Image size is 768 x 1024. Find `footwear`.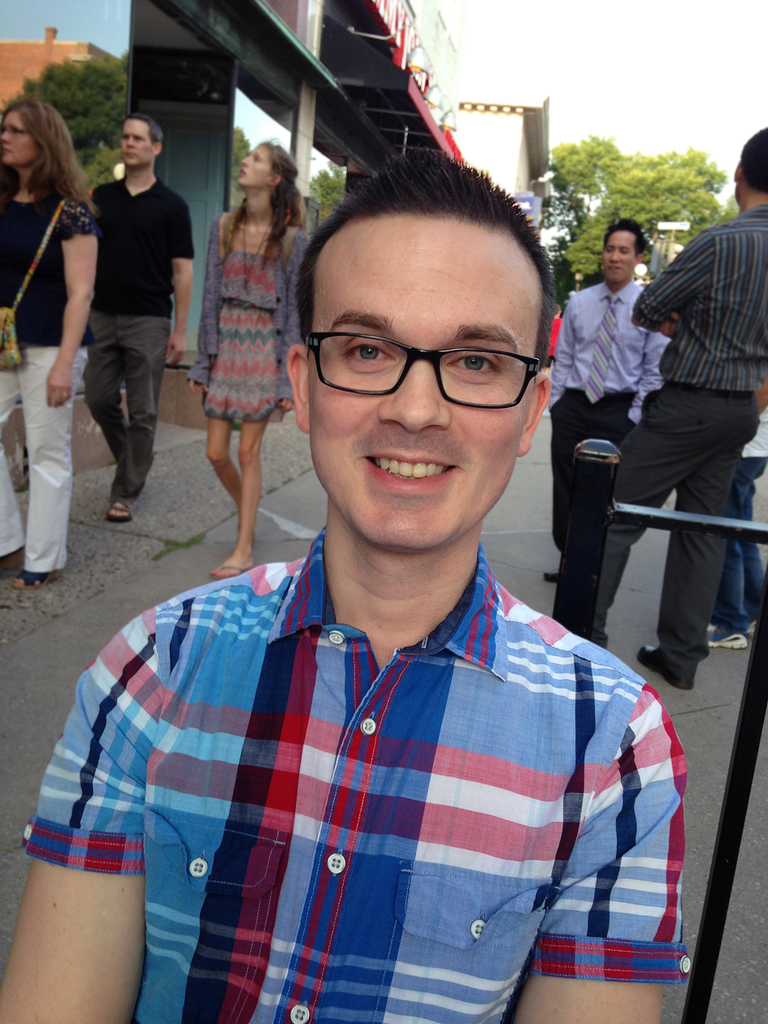
region(705, 624, 746, 647).
